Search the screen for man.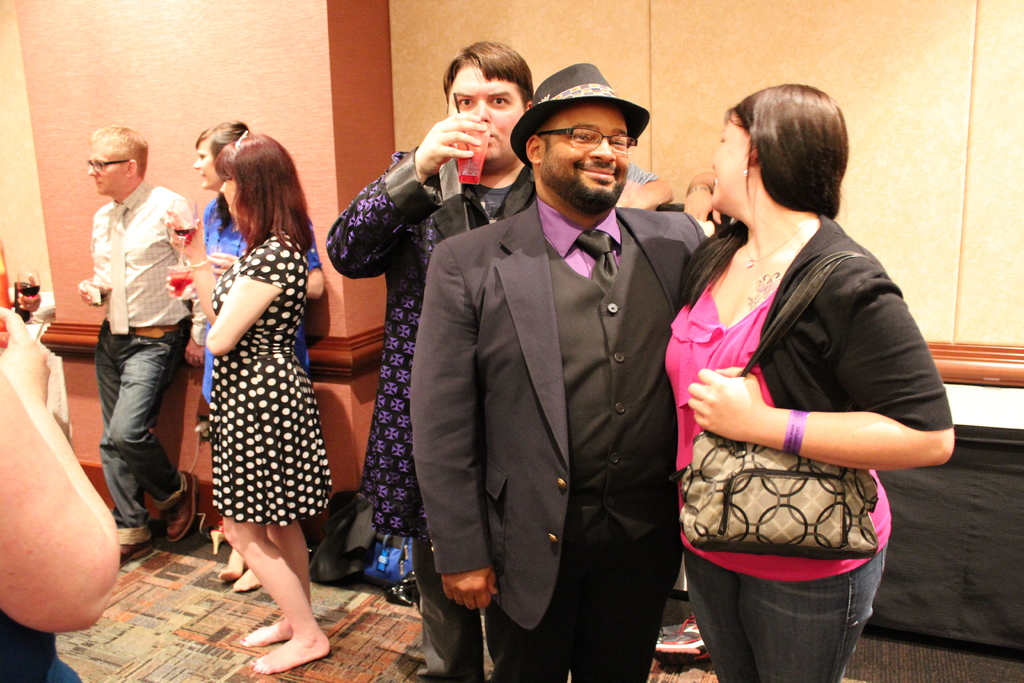
Found at detection(417, 25, 709, 682).
